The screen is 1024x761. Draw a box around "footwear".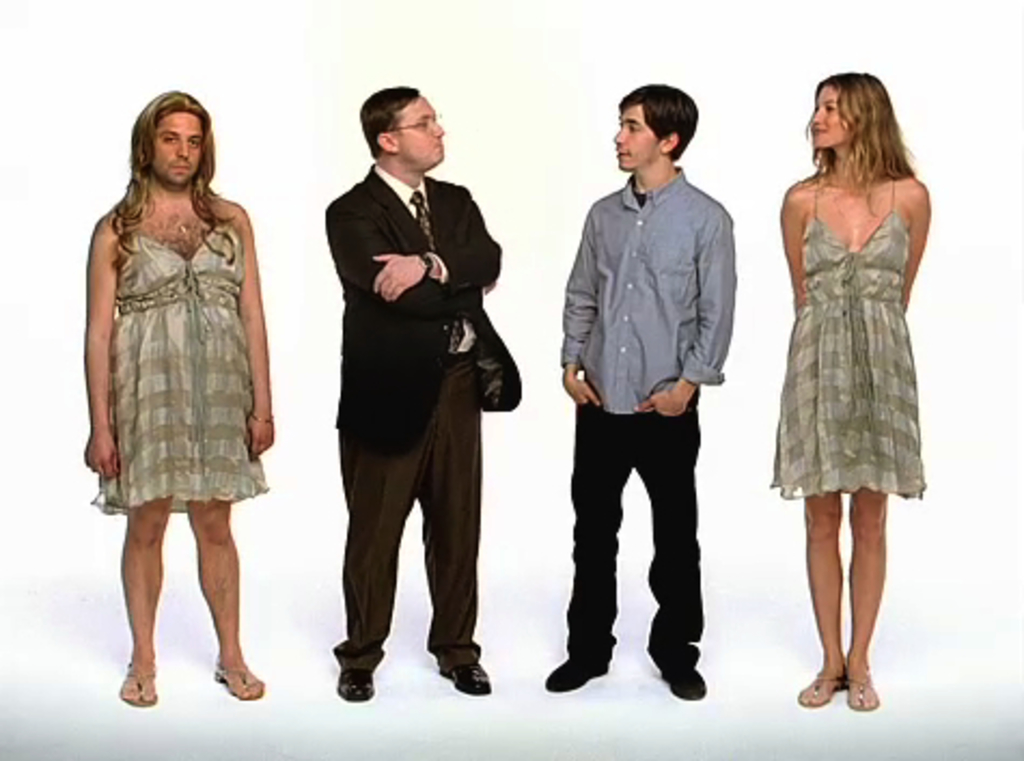
<box>116,658,157,707</box>.
